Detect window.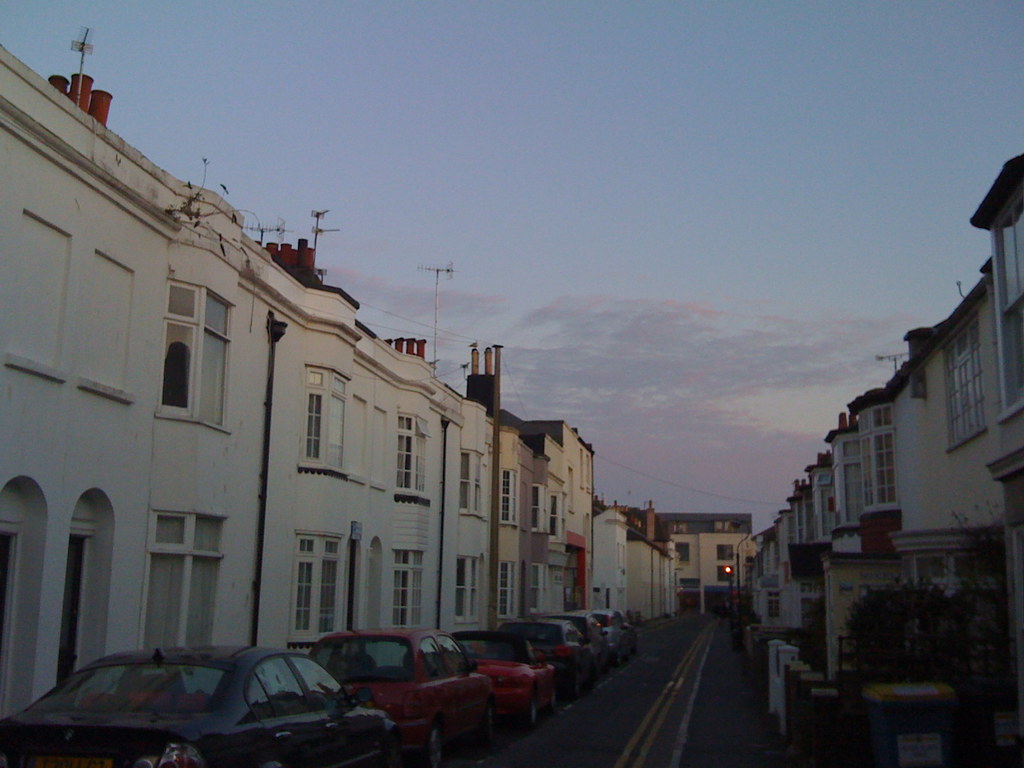
Detected at {"left": 386, "top": 550, "right": 429, "bottom": 623}.
